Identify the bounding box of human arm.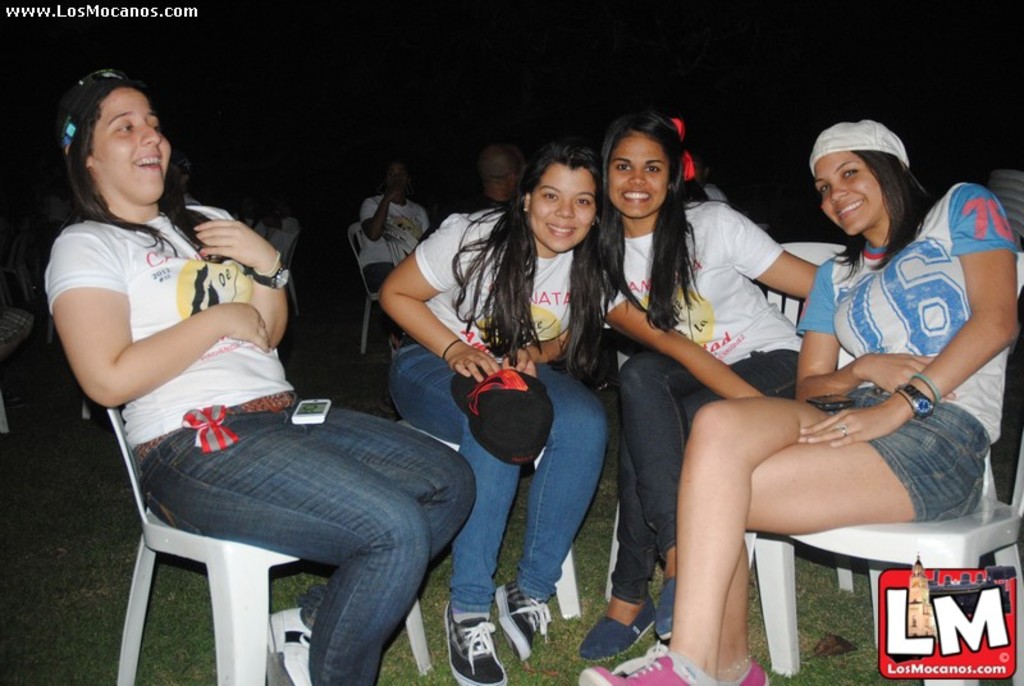
[357,193,393,239].
